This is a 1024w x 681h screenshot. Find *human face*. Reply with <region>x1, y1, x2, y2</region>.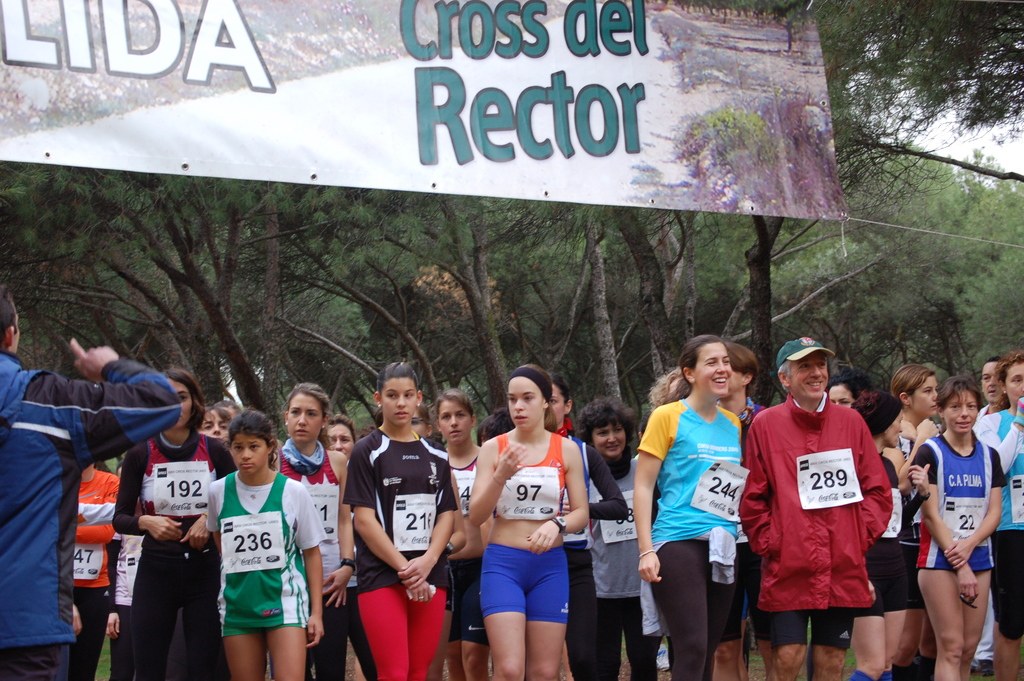
<region>380, 375, 417, 424</region>.
